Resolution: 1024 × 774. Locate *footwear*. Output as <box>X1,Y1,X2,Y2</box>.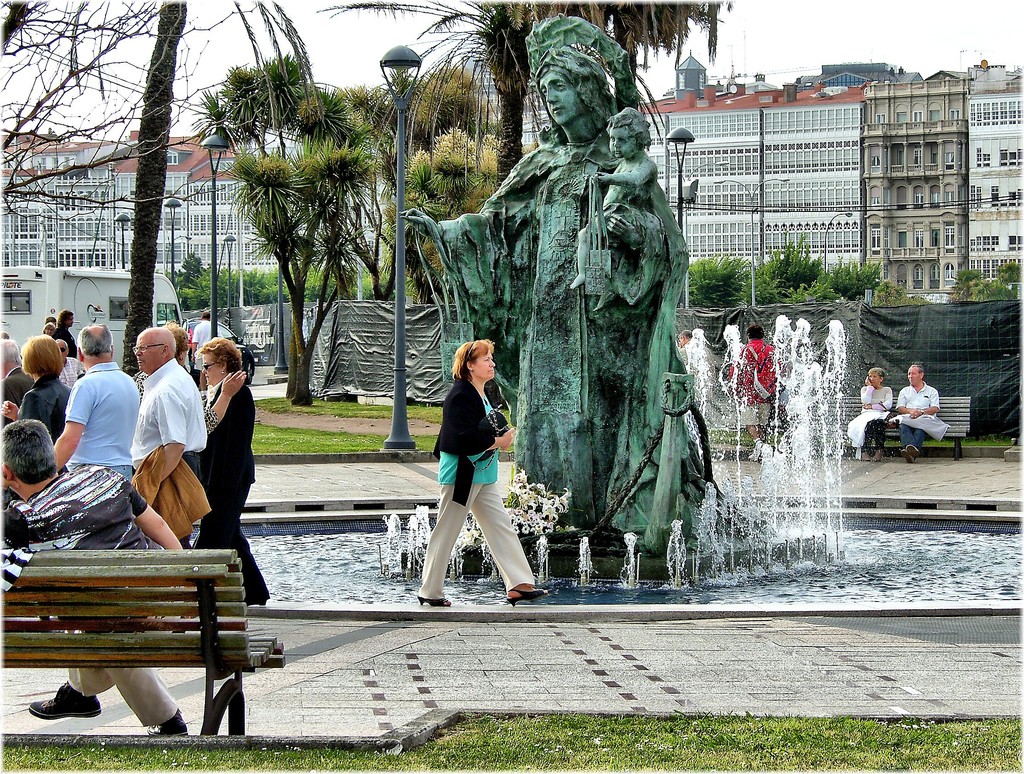
<box>157,711,198,741</box>.
